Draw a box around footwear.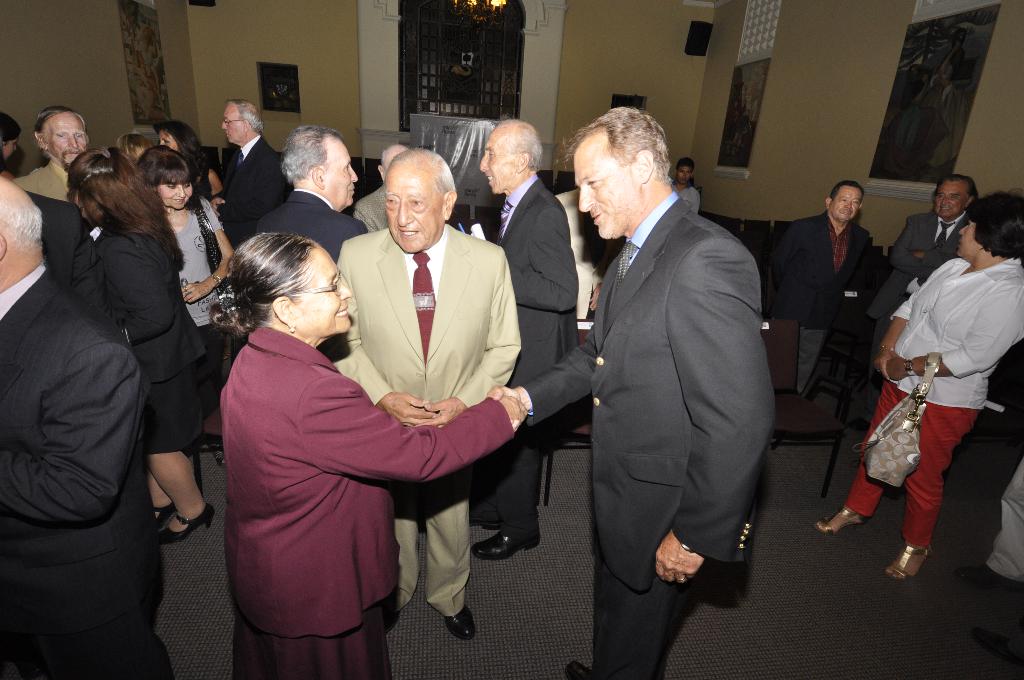
[152,508,172,526].
